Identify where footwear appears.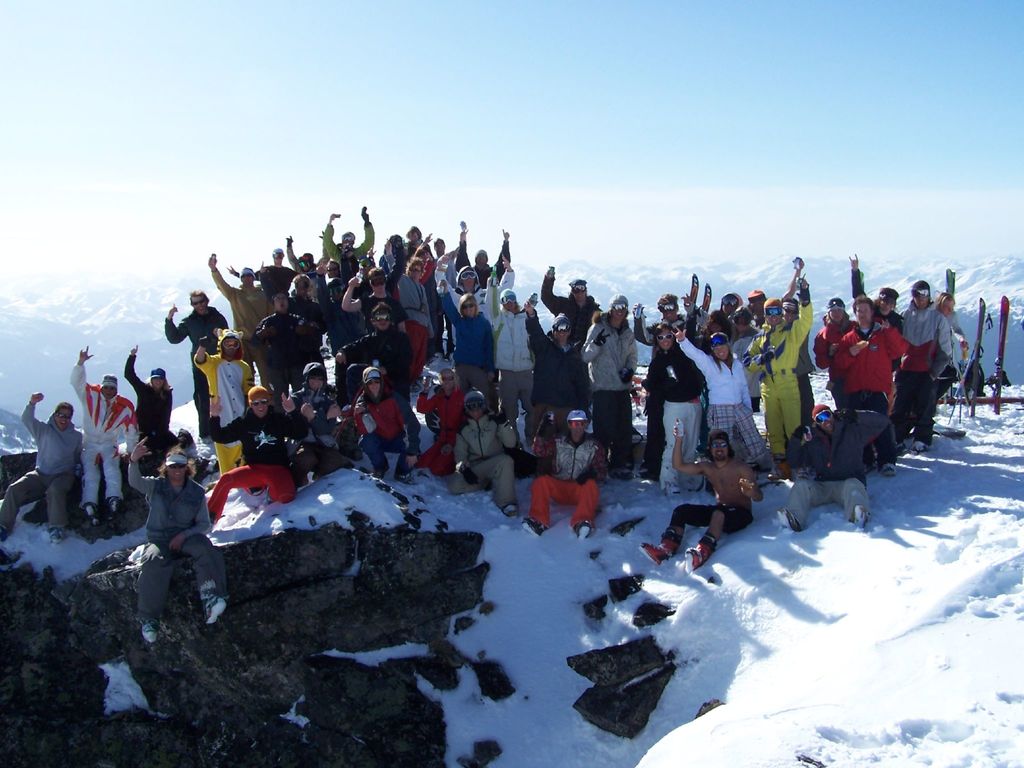
Appears at (573, 524, 592, 541).
